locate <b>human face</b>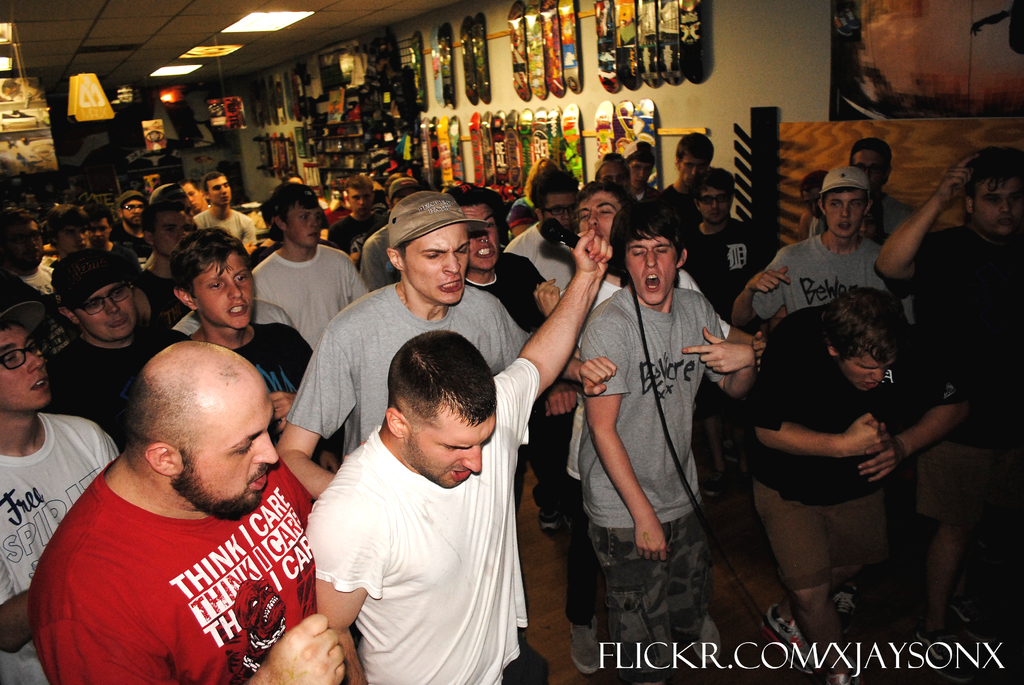
{"left": 544, "top": 193, "right": 577, "bottom": 230}
